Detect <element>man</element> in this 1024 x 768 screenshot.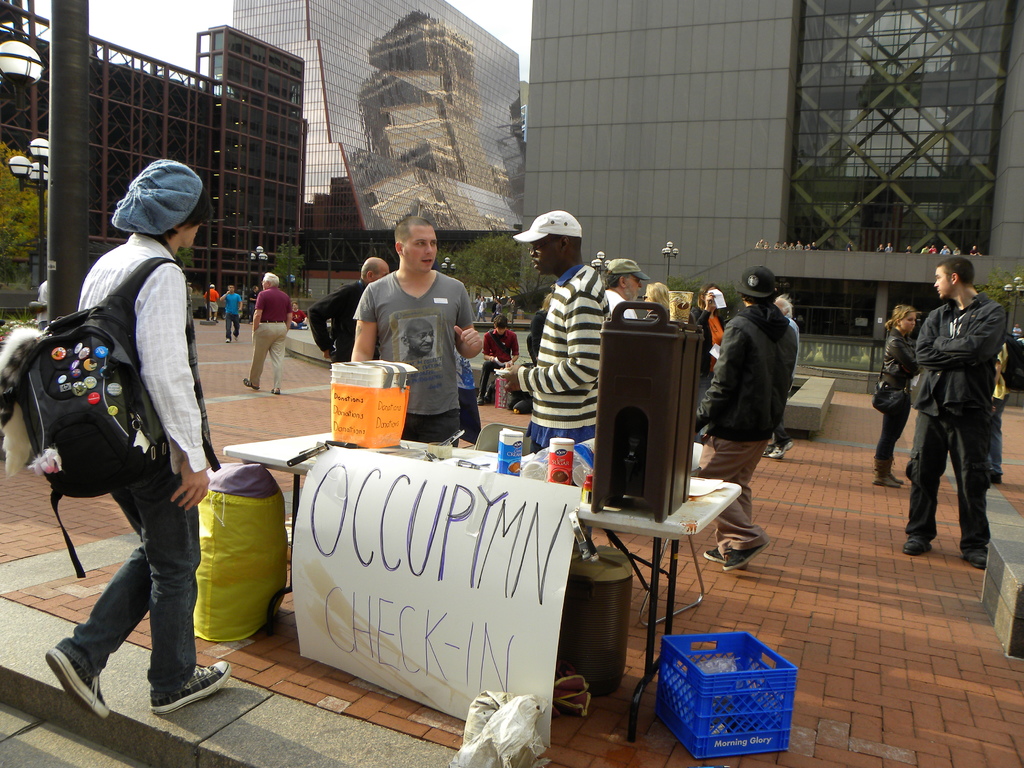
Detection: [899, 258, 1011, 580].
